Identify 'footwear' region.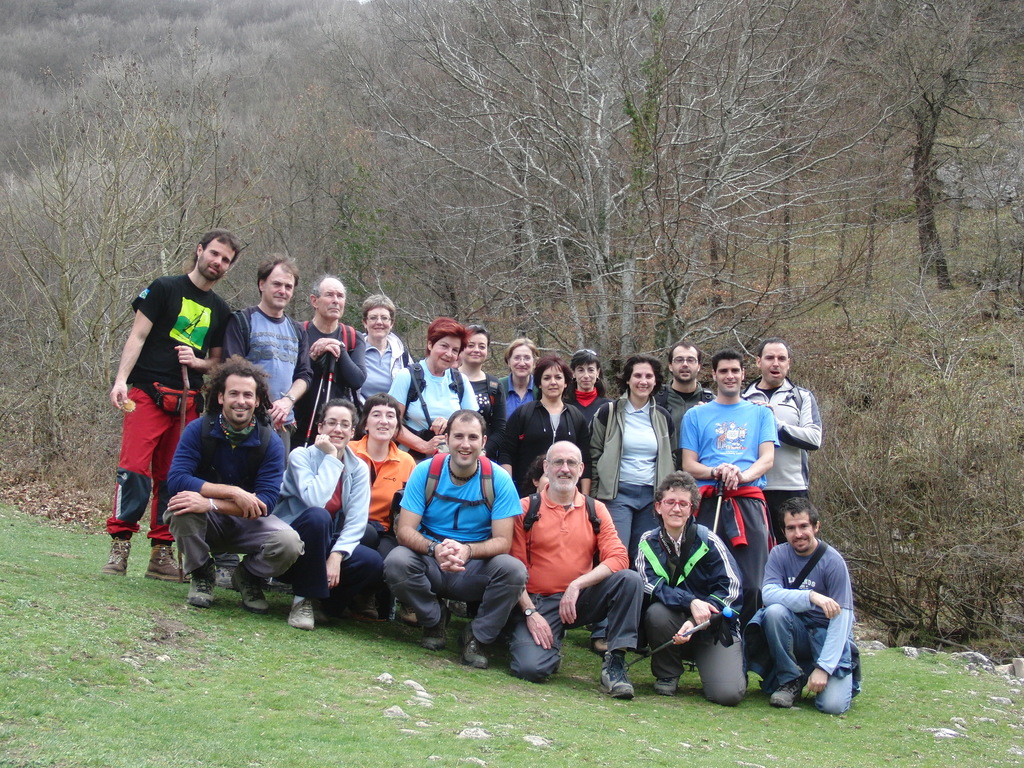
Region: {"x1": 213, "y1": 564, "x2": 237, "y2": 588}.
